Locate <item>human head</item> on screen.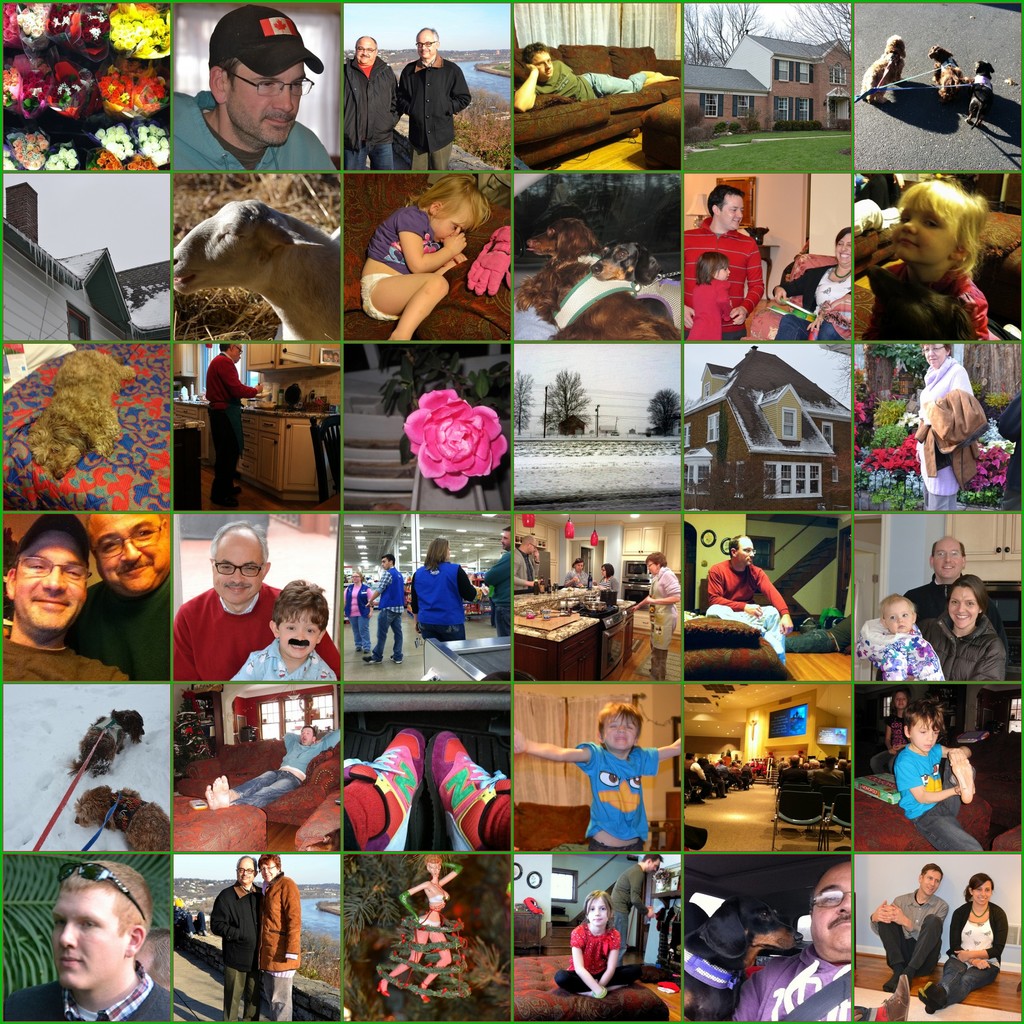
On screen at l=84, t=511, r=175, b=595.
